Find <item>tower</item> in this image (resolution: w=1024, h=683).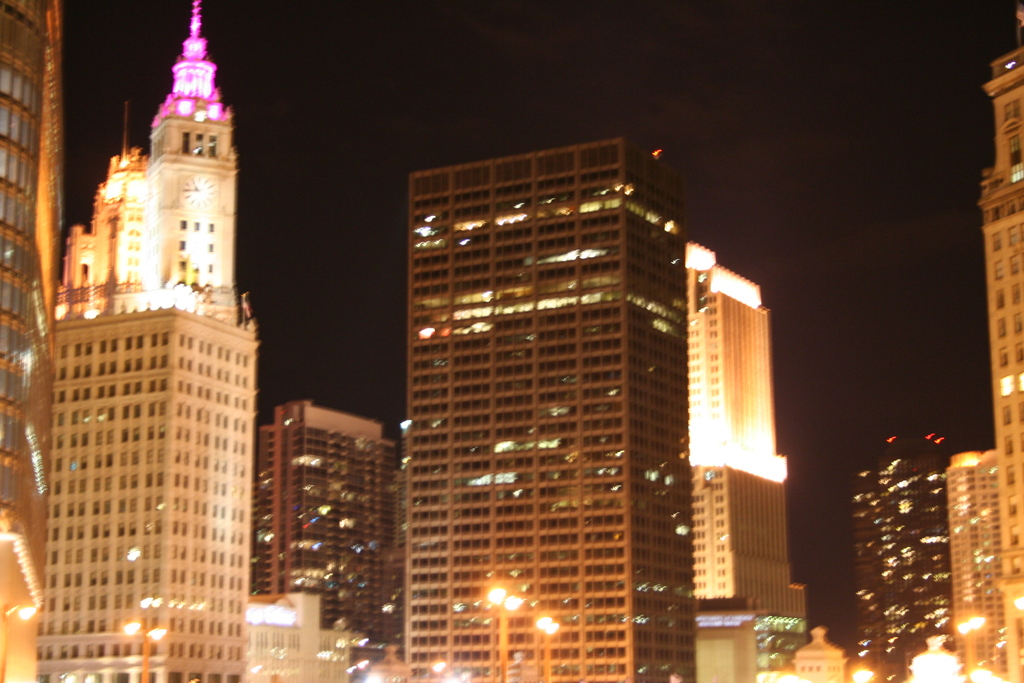
{"x1": 245, "y1": 389, "x2": 405, "y2": 642}.
